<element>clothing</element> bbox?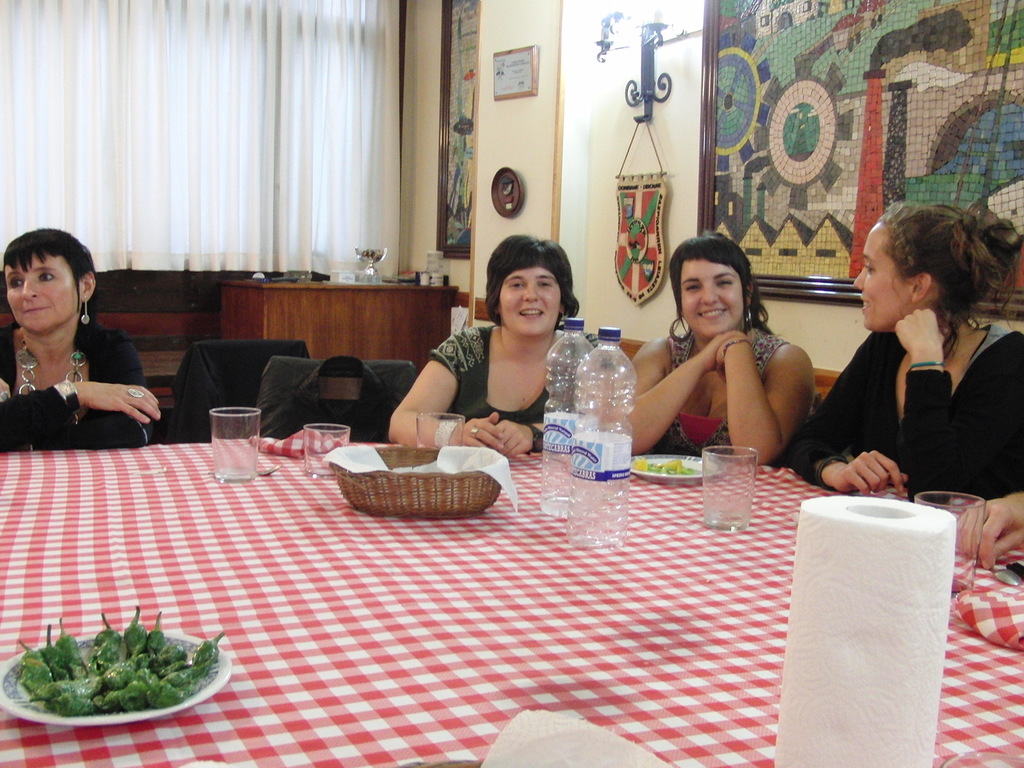
crop(667, 331, 790, 456)
